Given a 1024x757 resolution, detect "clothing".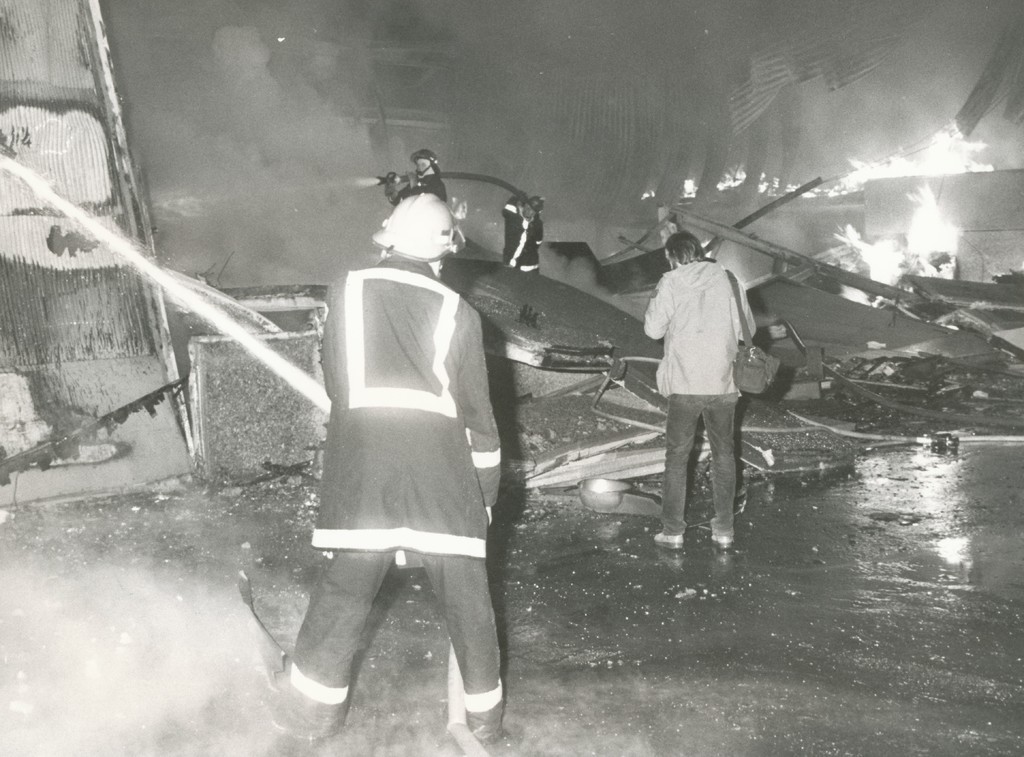
290/248/514/743.
